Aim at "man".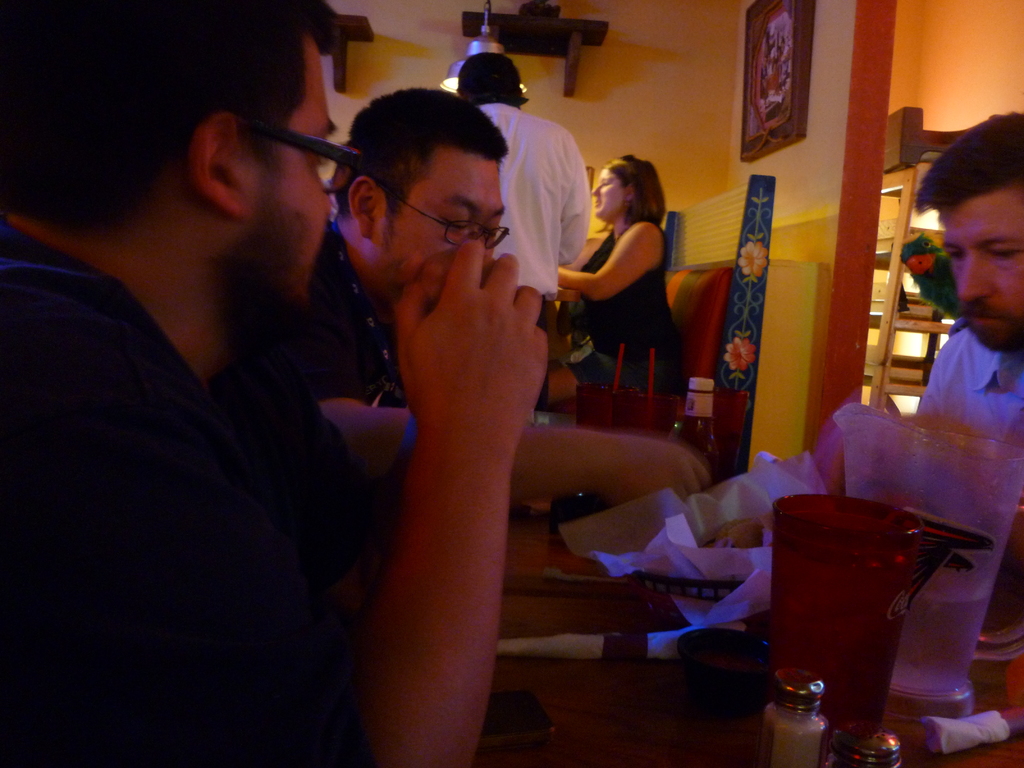
Aimed at bbox=(0, 0, 548, 767).
